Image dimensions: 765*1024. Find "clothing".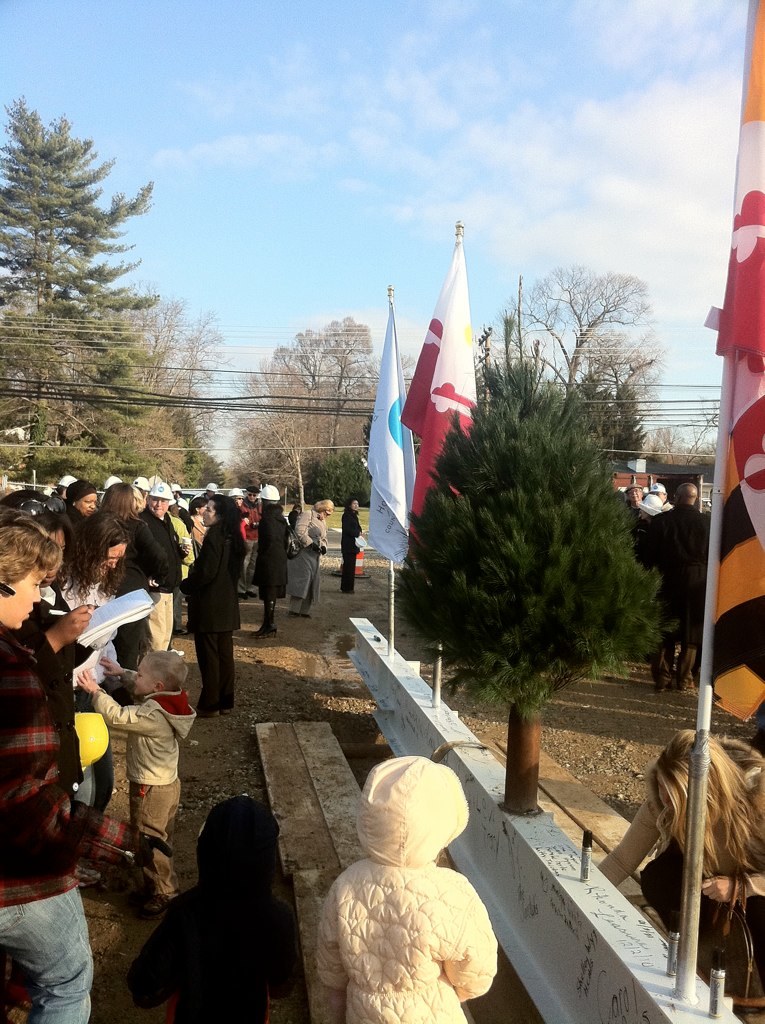
(x1=0, y1=630, x2=126, y2=1015).
